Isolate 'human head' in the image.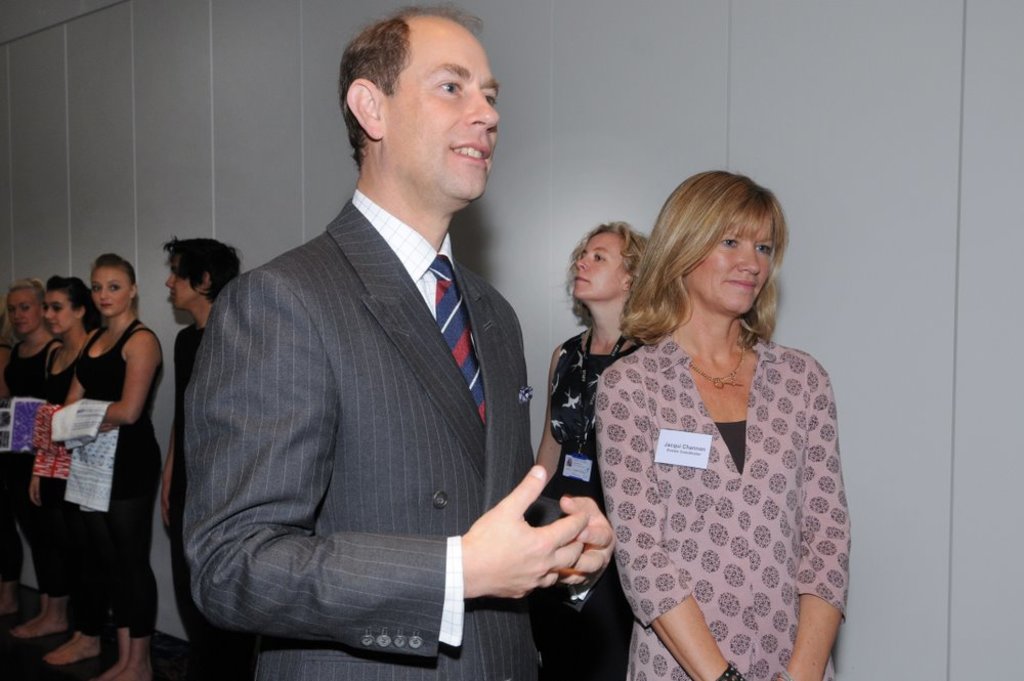
Isolated region: BBox(6, 276, 42, 336).
